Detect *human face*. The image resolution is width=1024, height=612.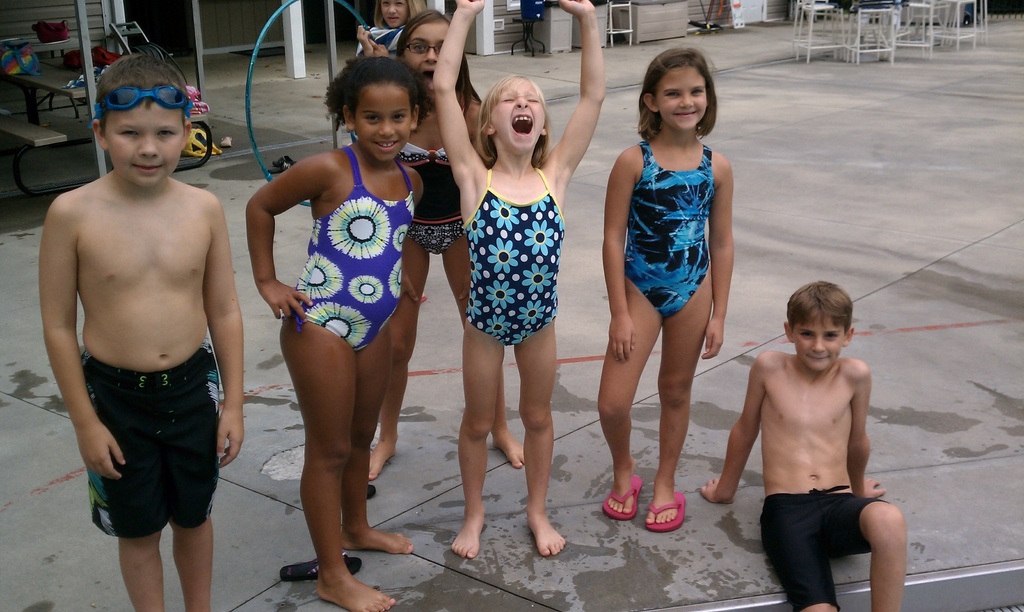
111,95,183,184.
